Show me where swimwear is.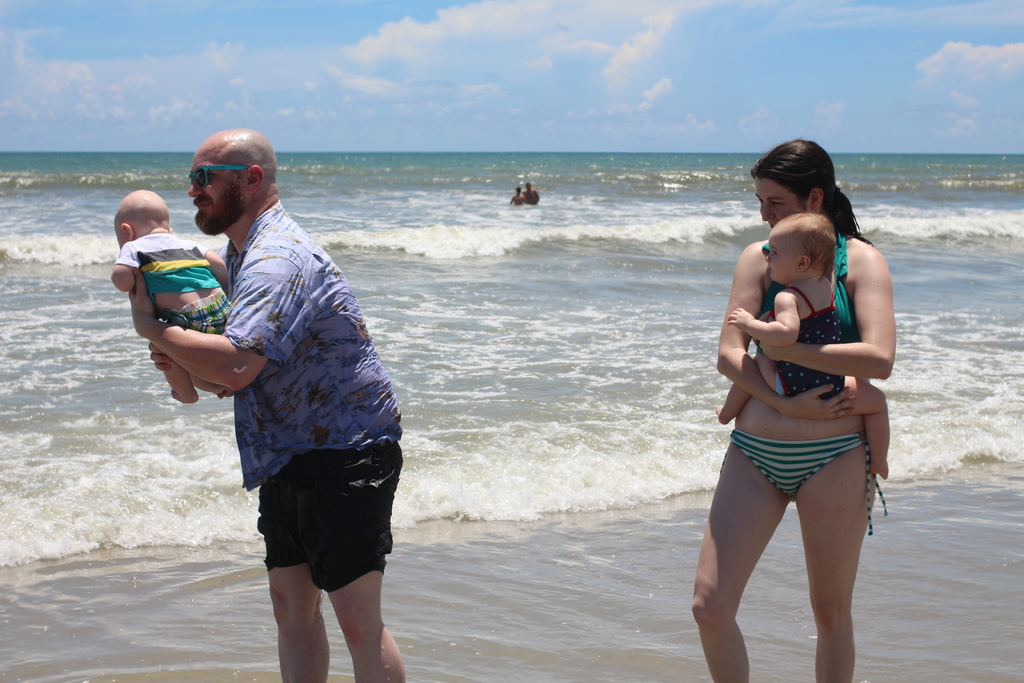
swimwear is at BBox(729, 432, 889, 536).
